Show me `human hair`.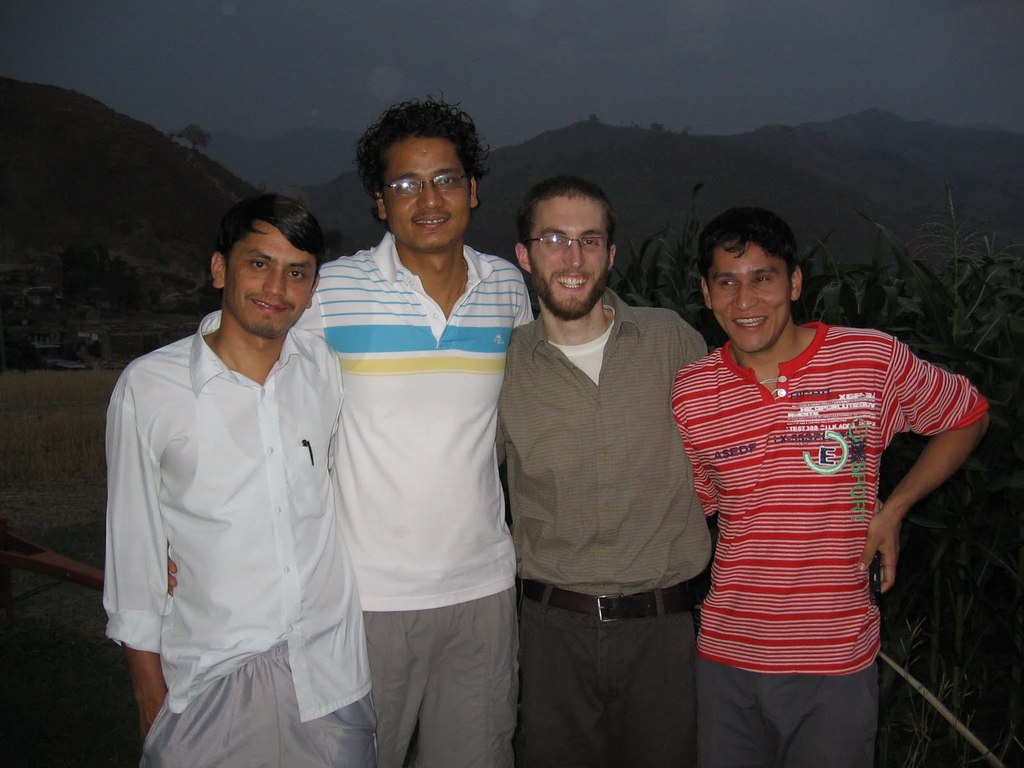
`human hair` is here: rect(214, 193, 324, 294).
